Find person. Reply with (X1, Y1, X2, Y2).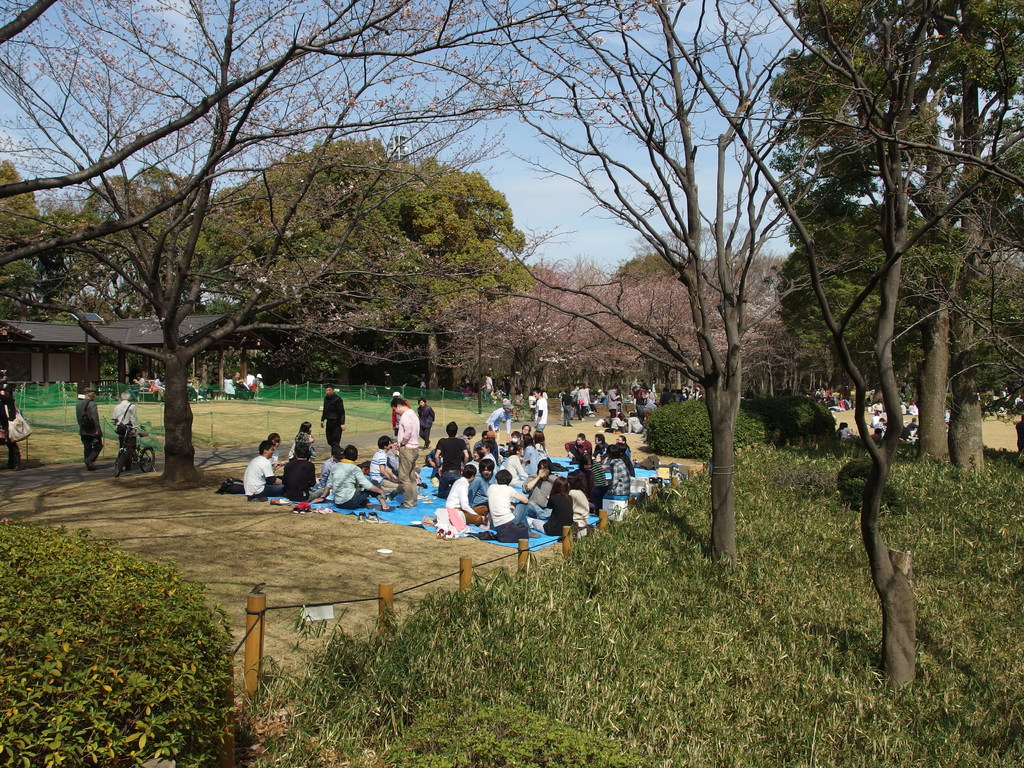
(434, 422, 472, 471).
